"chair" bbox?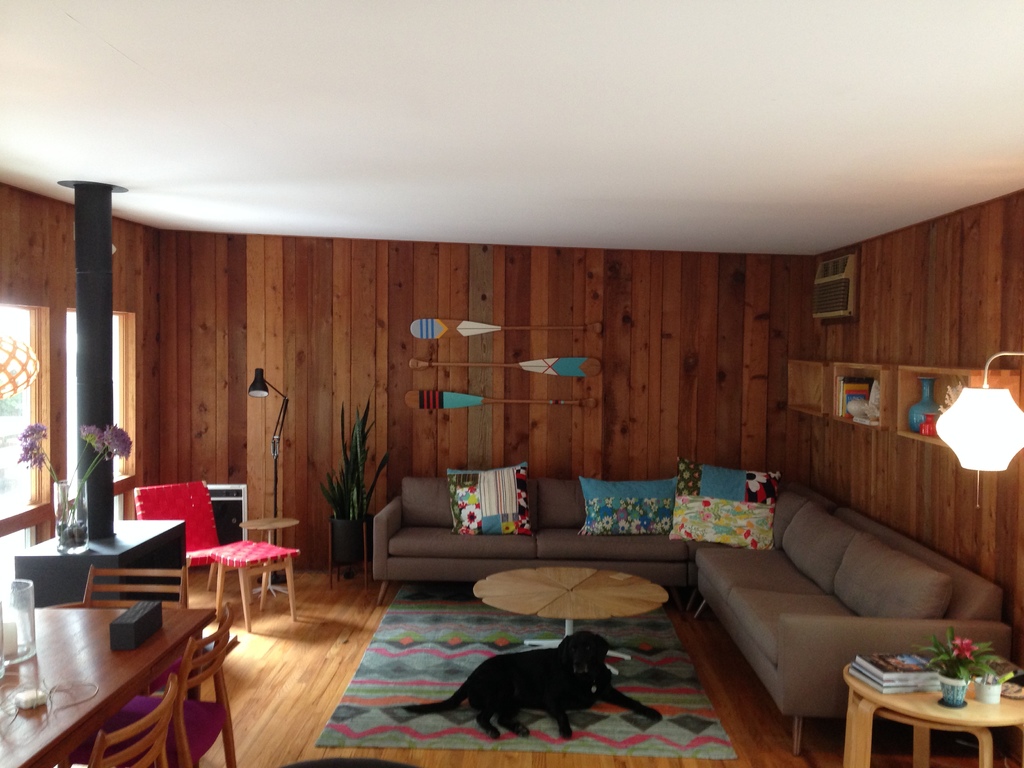
x1=74, y1=680, x2=177, y2=767
